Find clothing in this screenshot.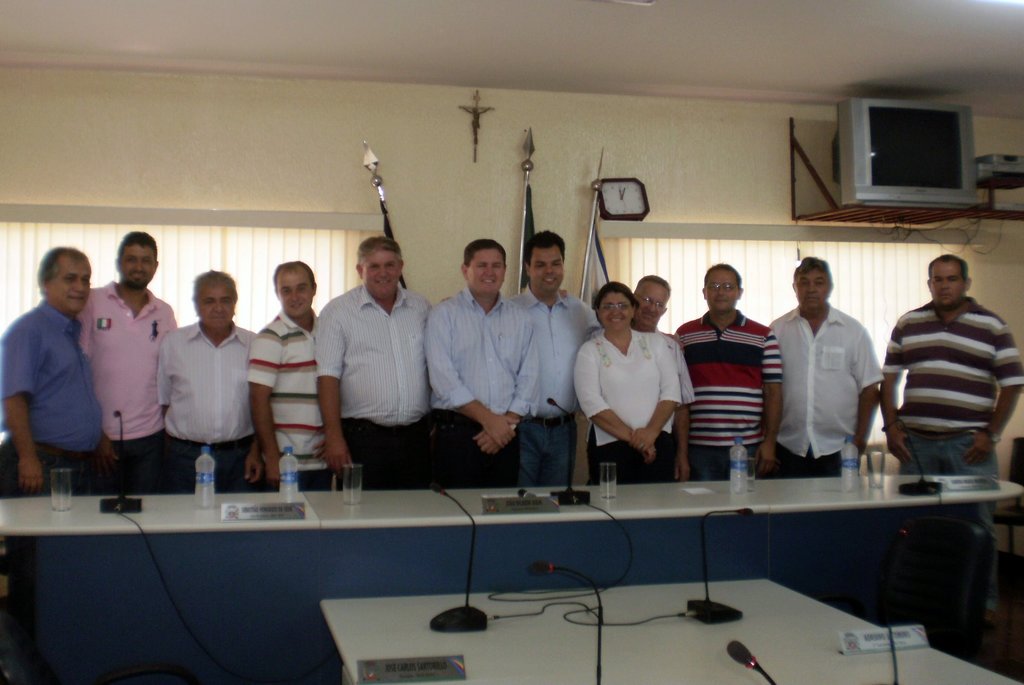
The bounding box for clothing is l=783, t=279, r=891, b=481.
